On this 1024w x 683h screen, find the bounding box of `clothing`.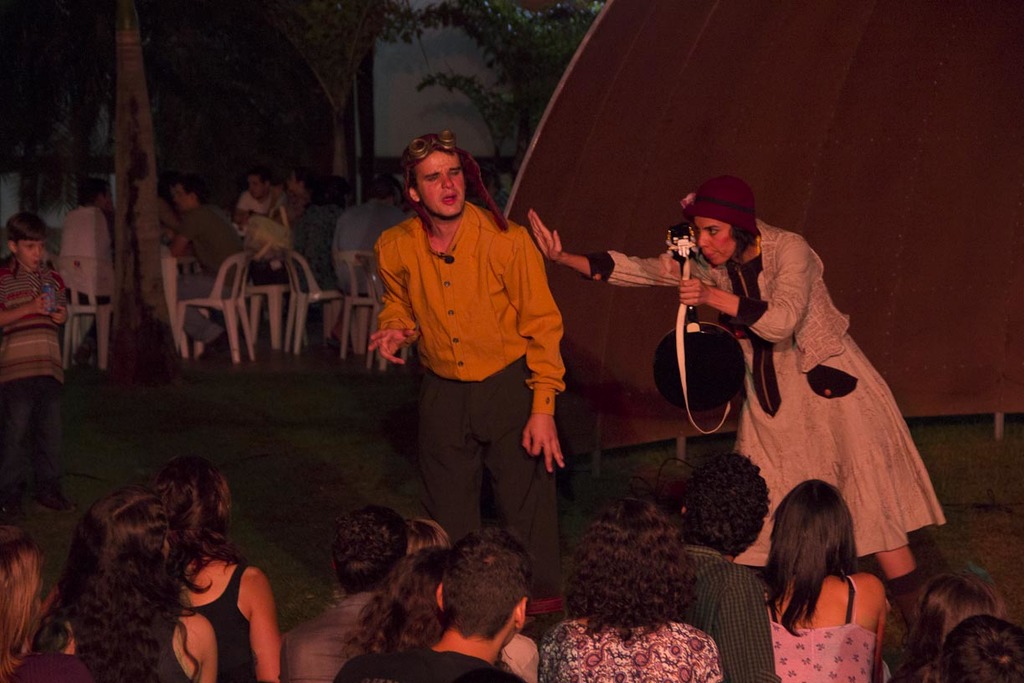
Bounding box: select_region(586, 220, 952, 569).
